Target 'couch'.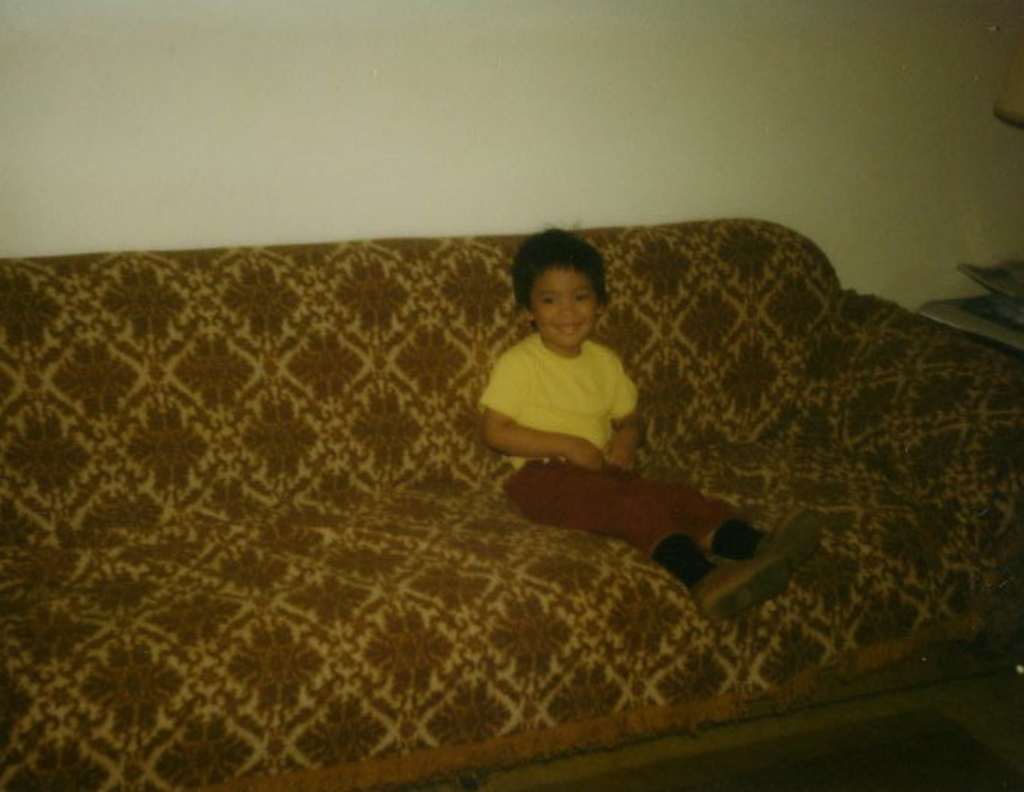
Target region: x1=0 y1=187 x2=1004 y2=791.
